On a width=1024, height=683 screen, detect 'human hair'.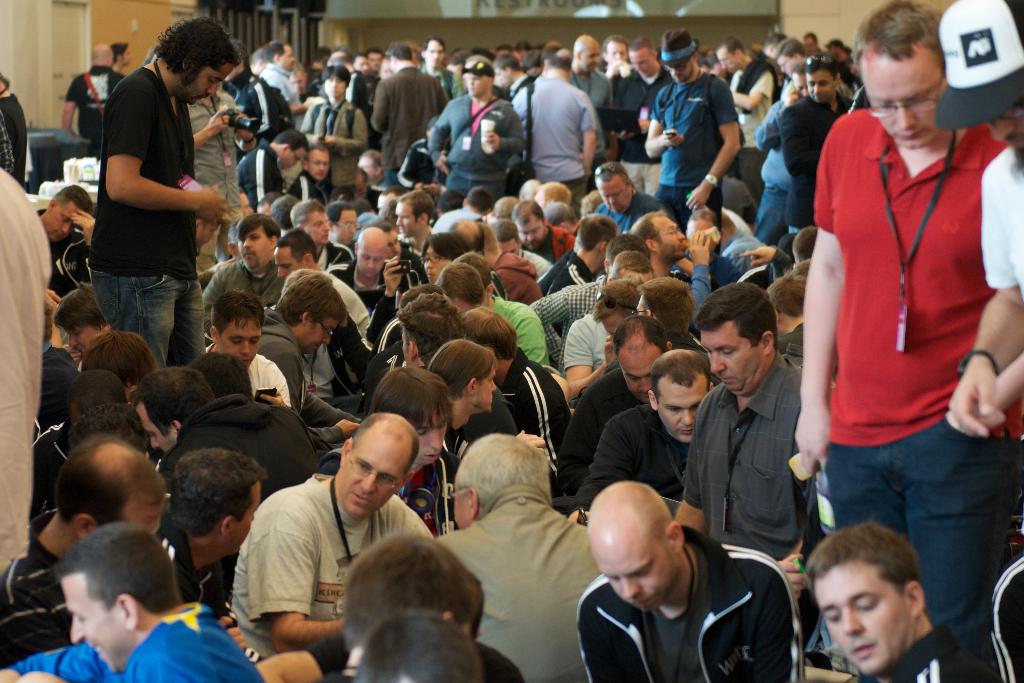
rect(804, 521, 924, 592).
